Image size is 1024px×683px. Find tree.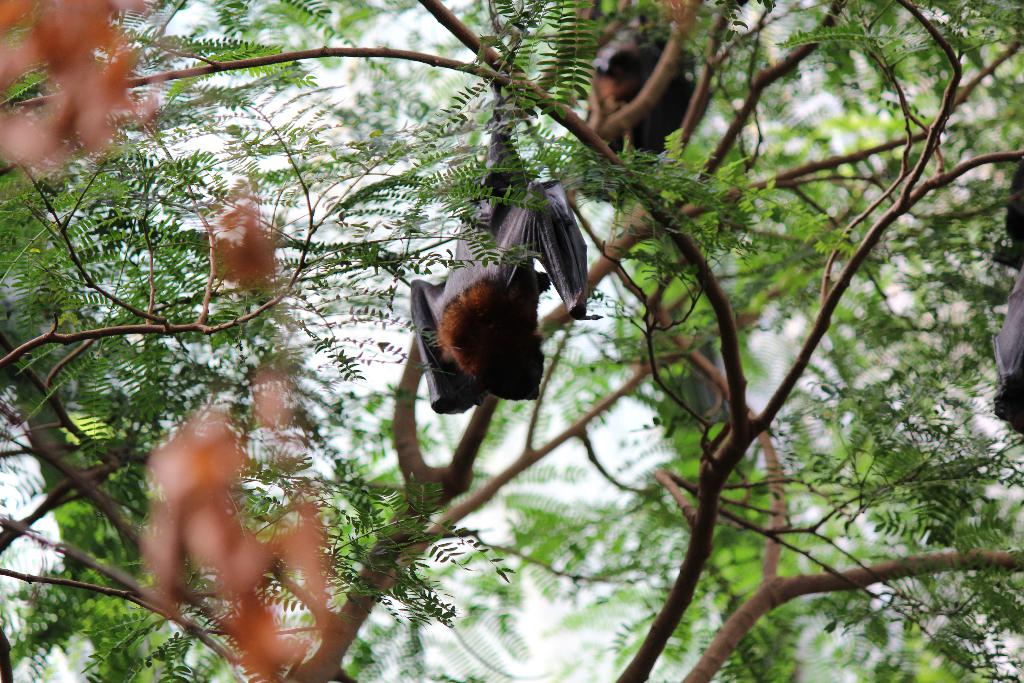
bbox(69, 10, 1018, 648).
